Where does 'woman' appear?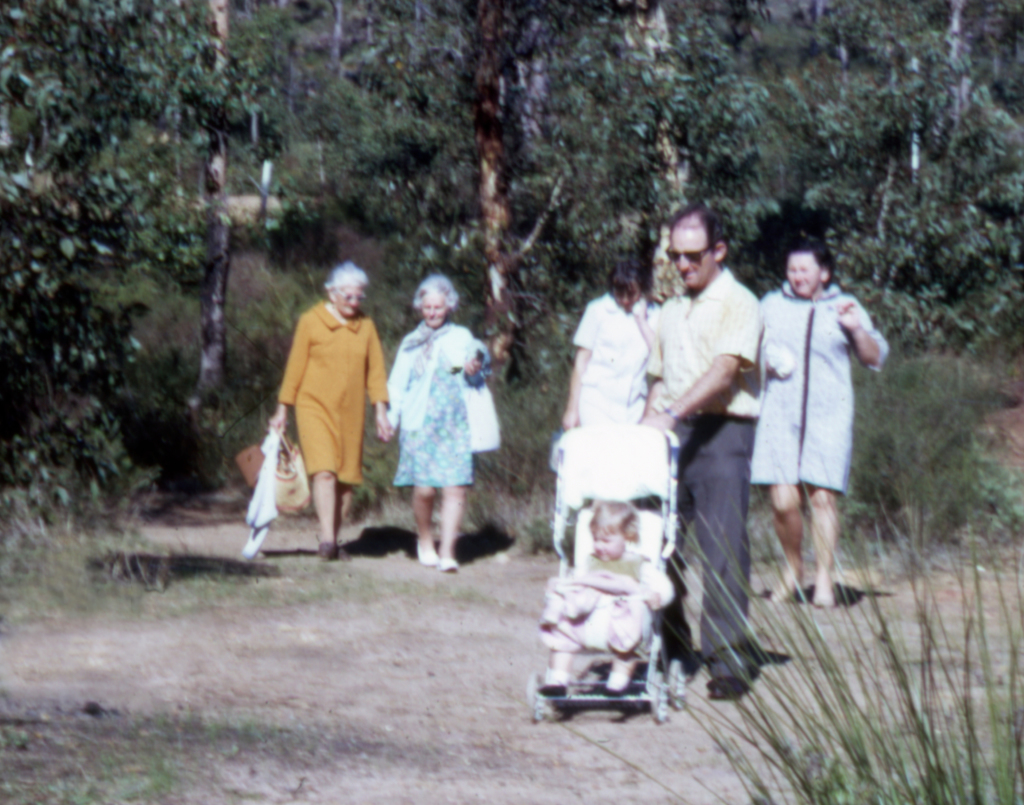
Appears at <box>563,261,657,423</box>.
